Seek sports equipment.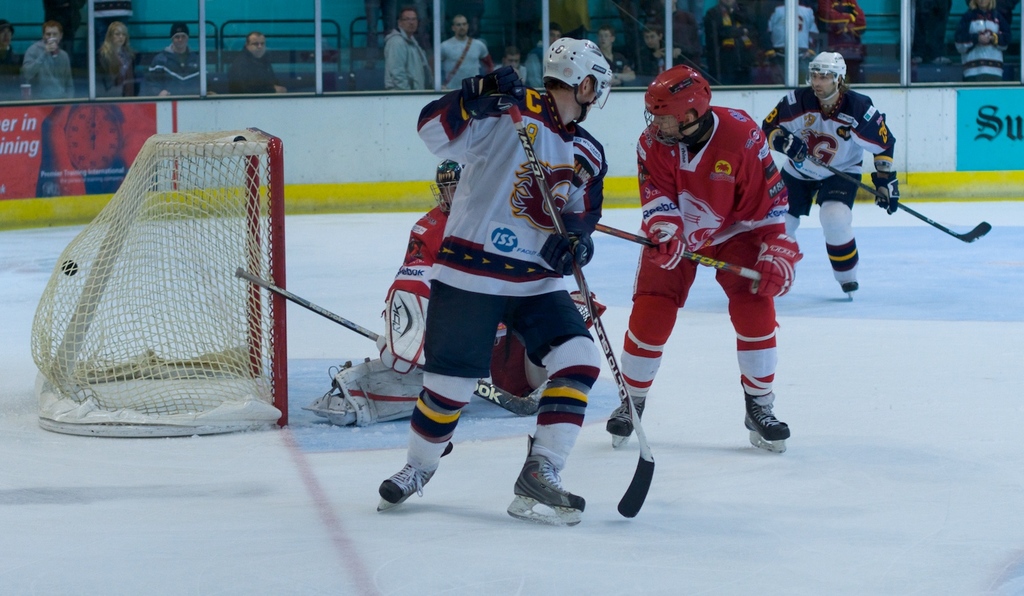
Rect(827, 242, 862, 302).
